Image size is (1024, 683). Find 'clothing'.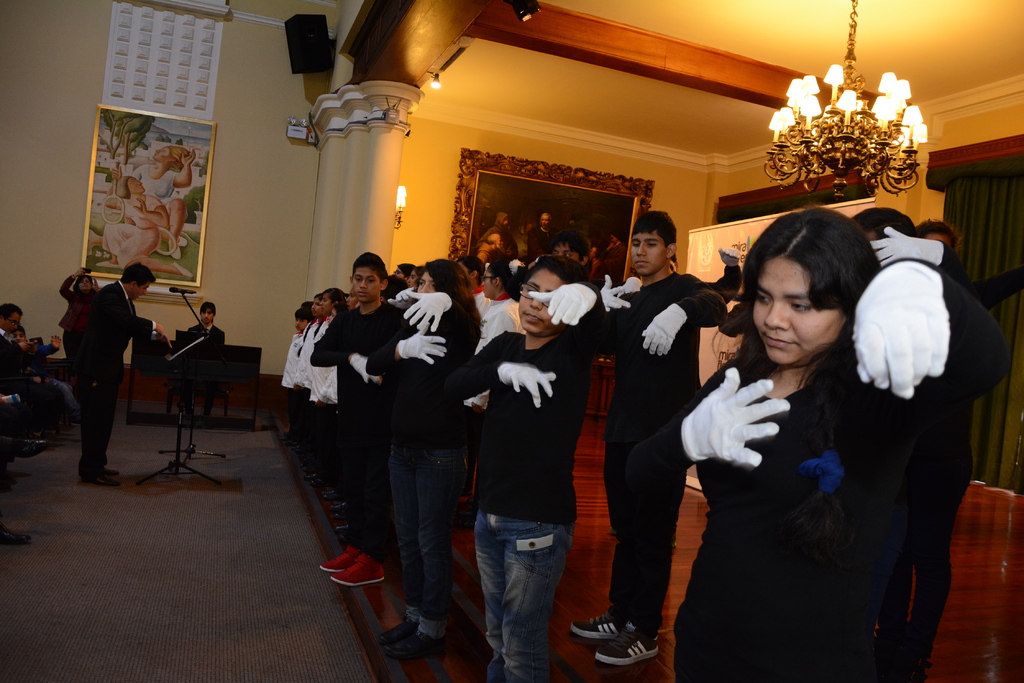
bbox=(72, 283, 150, 474).
